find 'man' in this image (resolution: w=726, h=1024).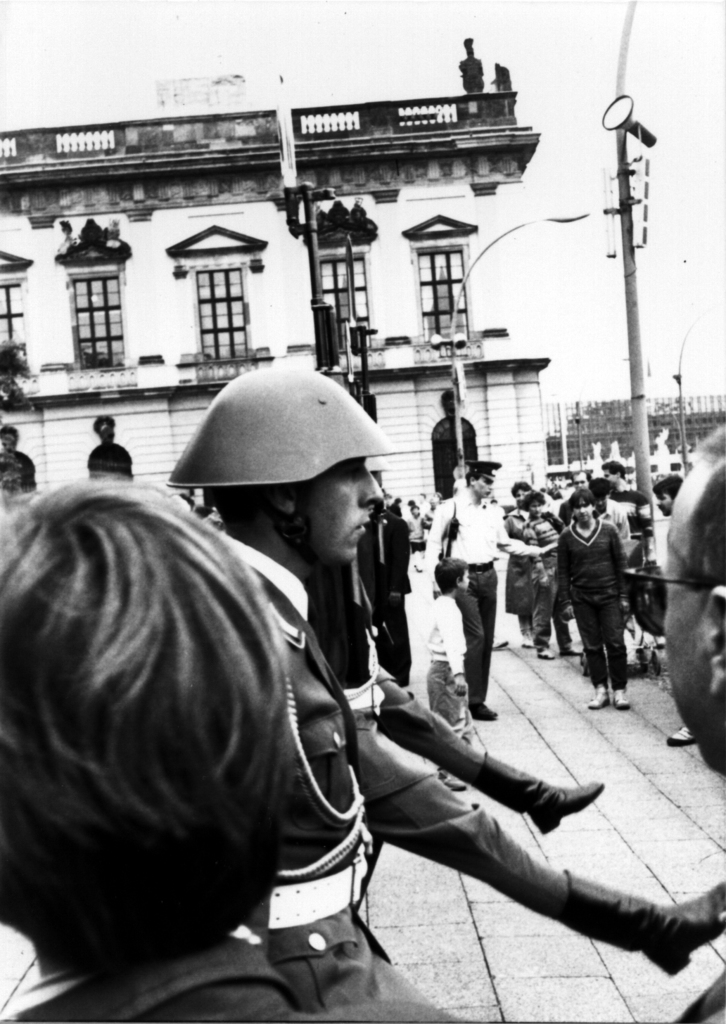
detection(657, 422, 725, 1020).
